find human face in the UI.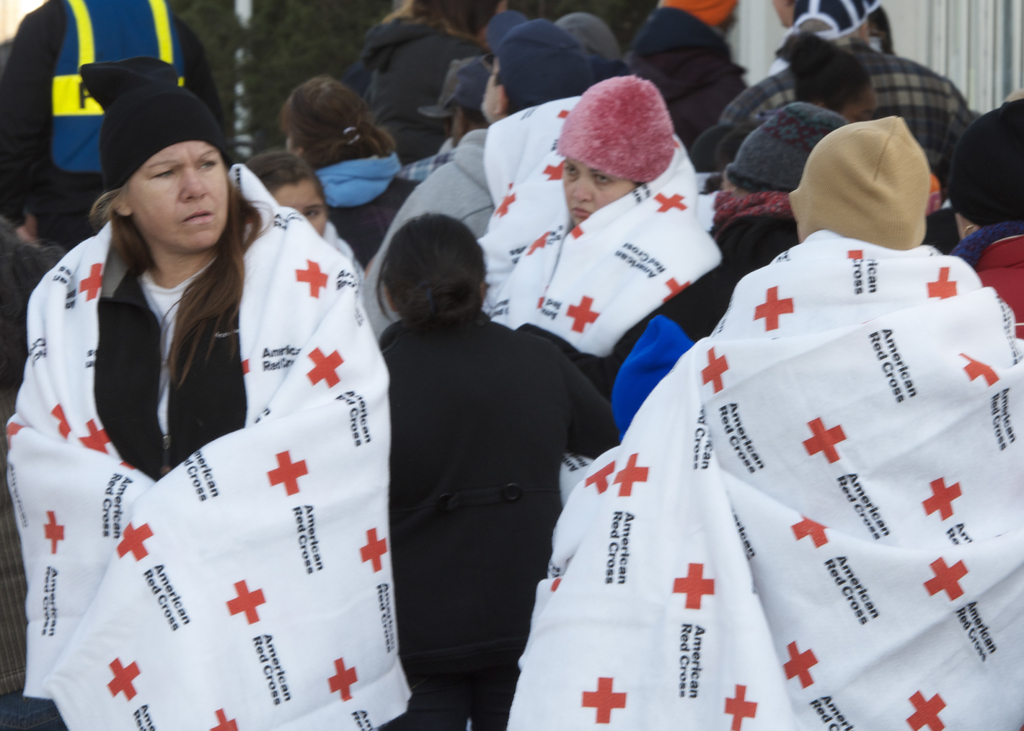
UI element at box=[562, 154, 633, 229].
